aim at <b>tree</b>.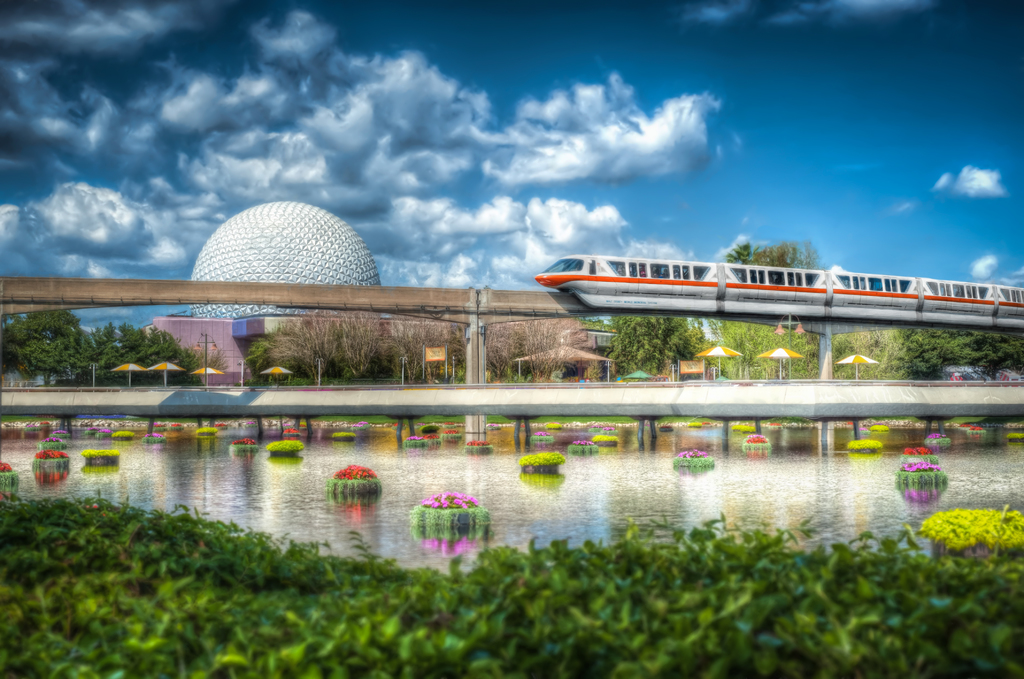
Aimed at bbox=(30, 317, 205, 389).
